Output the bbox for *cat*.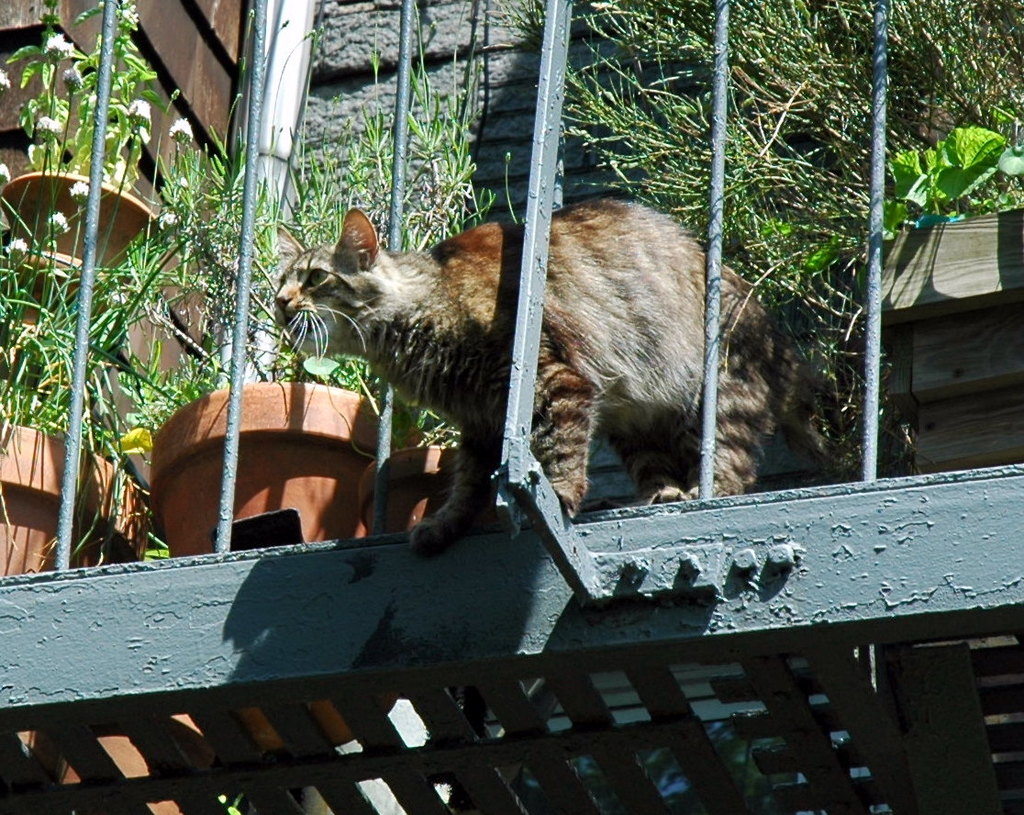
box=[272, 195, 818, 560].
